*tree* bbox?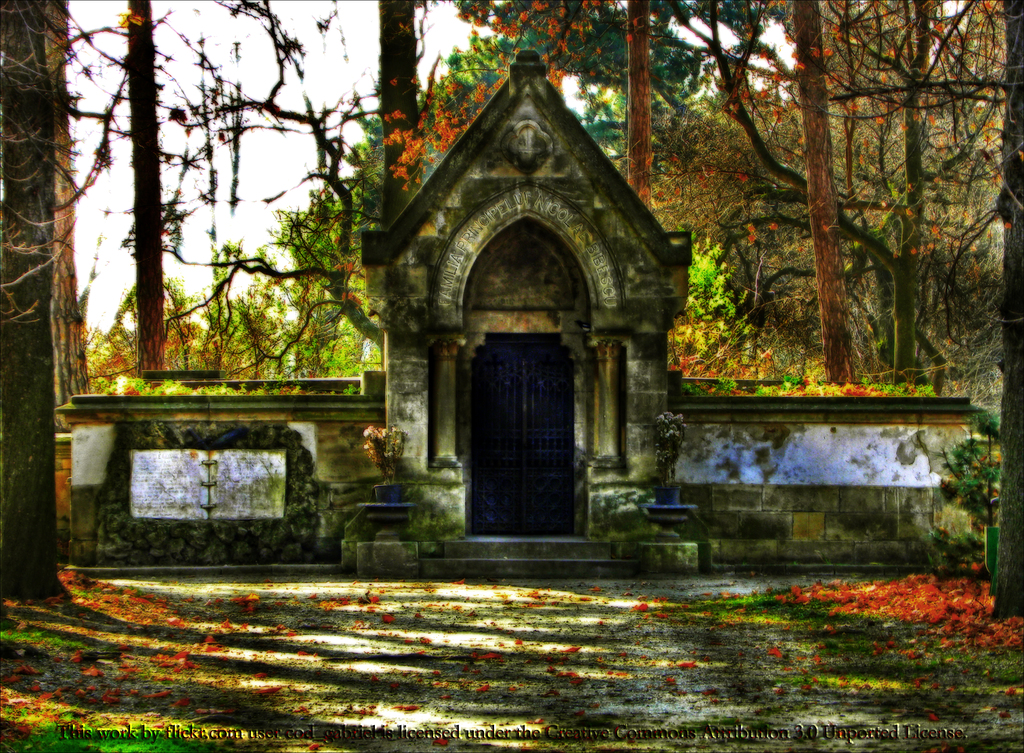
(x1=578, y1=70, x2=758, y2=375)
